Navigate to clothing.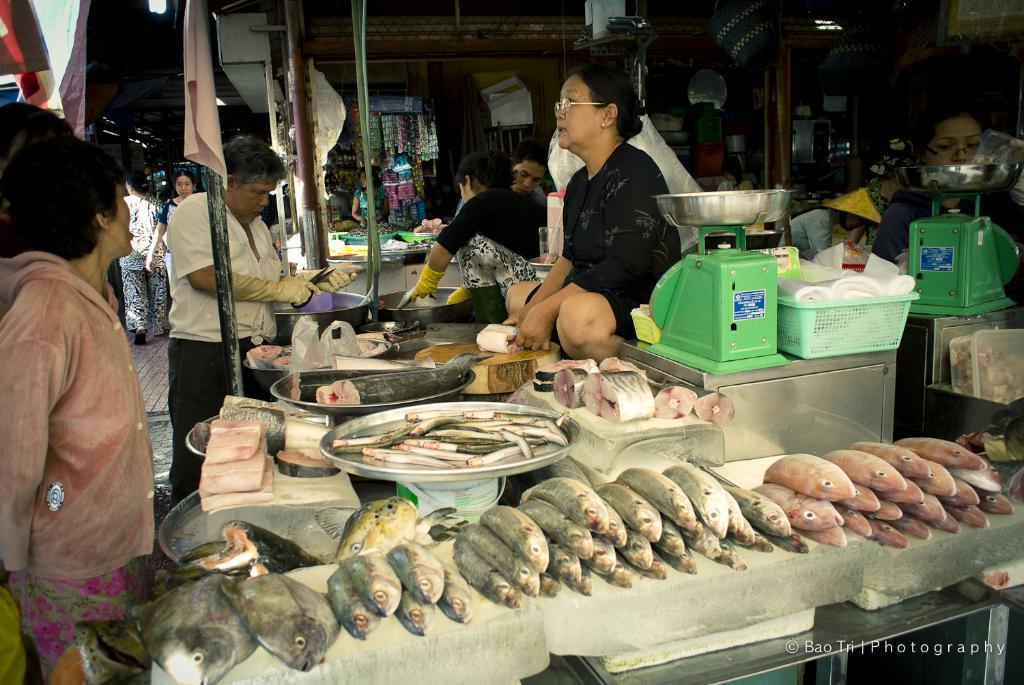
Navigation target: <bbox>409, 182, 545, 302</bbox>.
